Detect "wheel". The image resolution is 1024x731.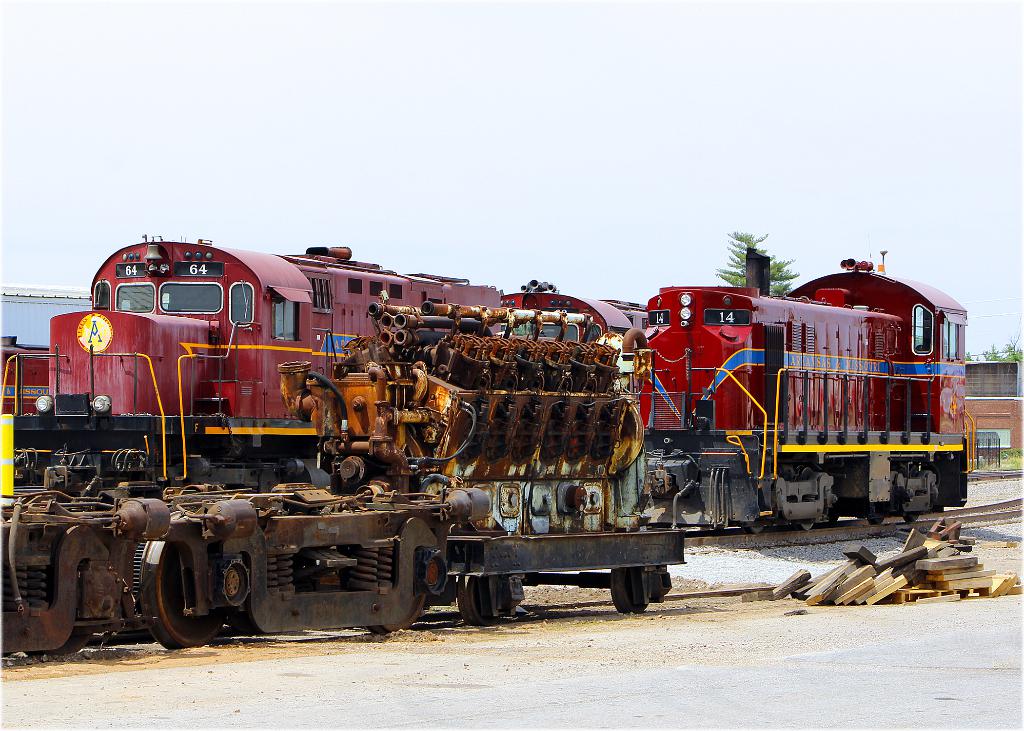
742 524 767 533.
